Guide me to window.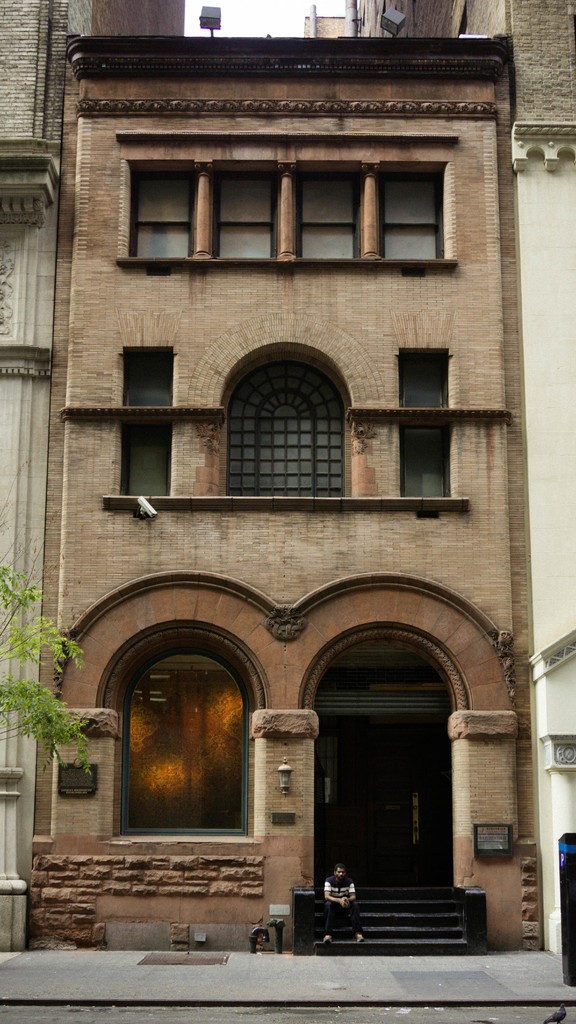
Guidance: Rect(228, 352, 354, 508).
